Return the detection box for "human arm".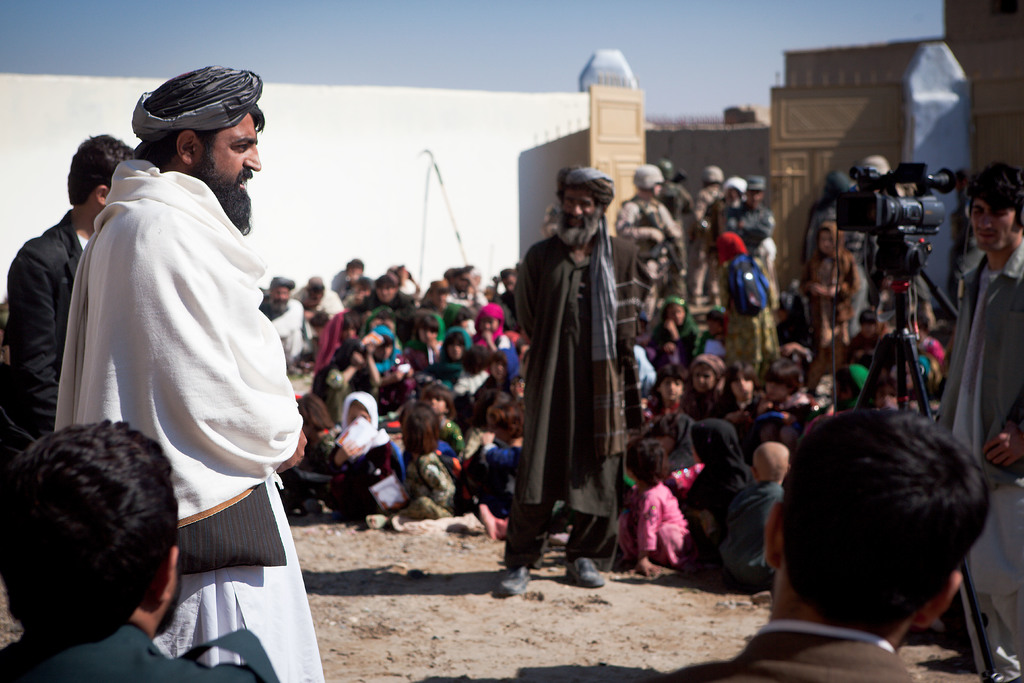
798/258/840/300.
